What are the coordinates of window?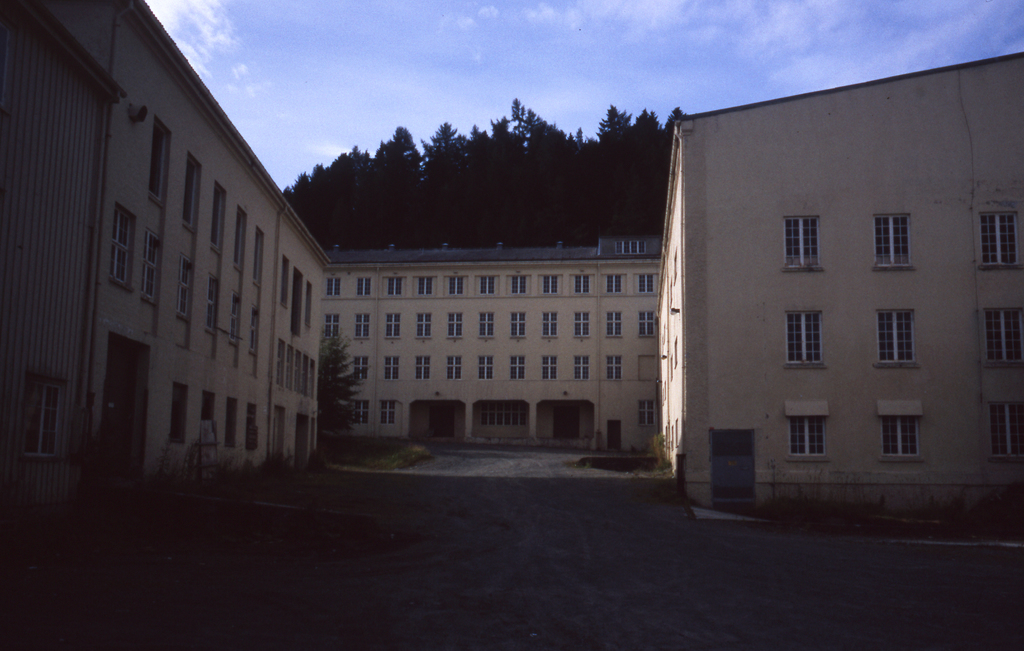
box(575, 355, 590, 378).
